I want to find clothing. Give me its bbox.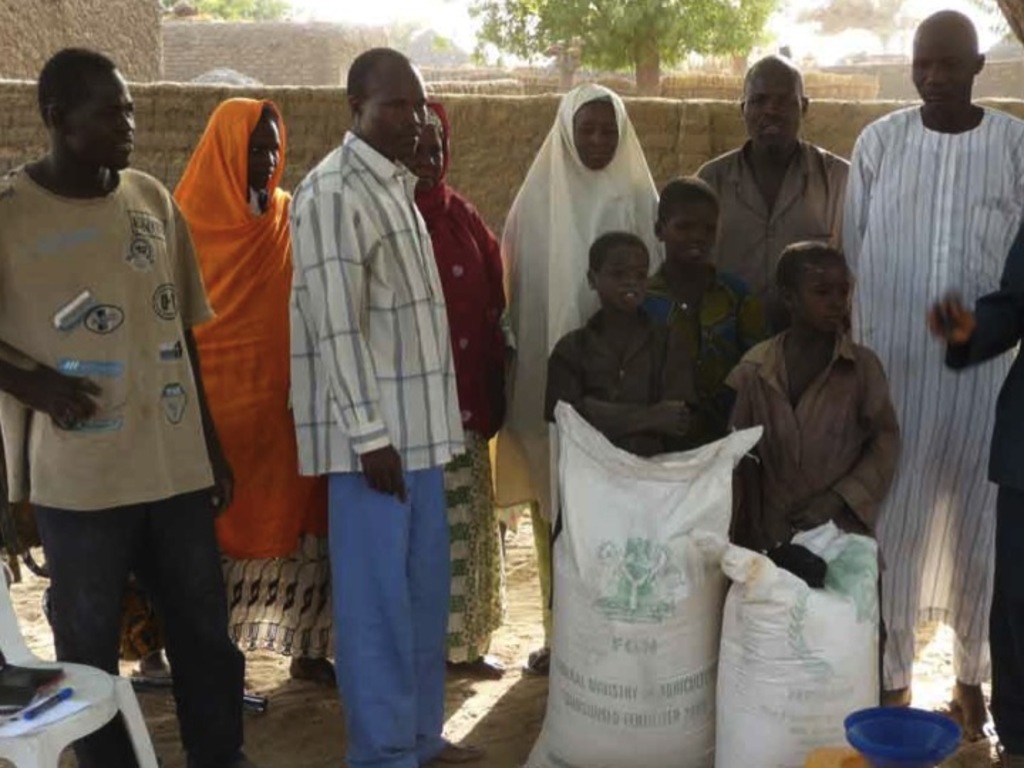
box=[687, 125, 865, 320].
